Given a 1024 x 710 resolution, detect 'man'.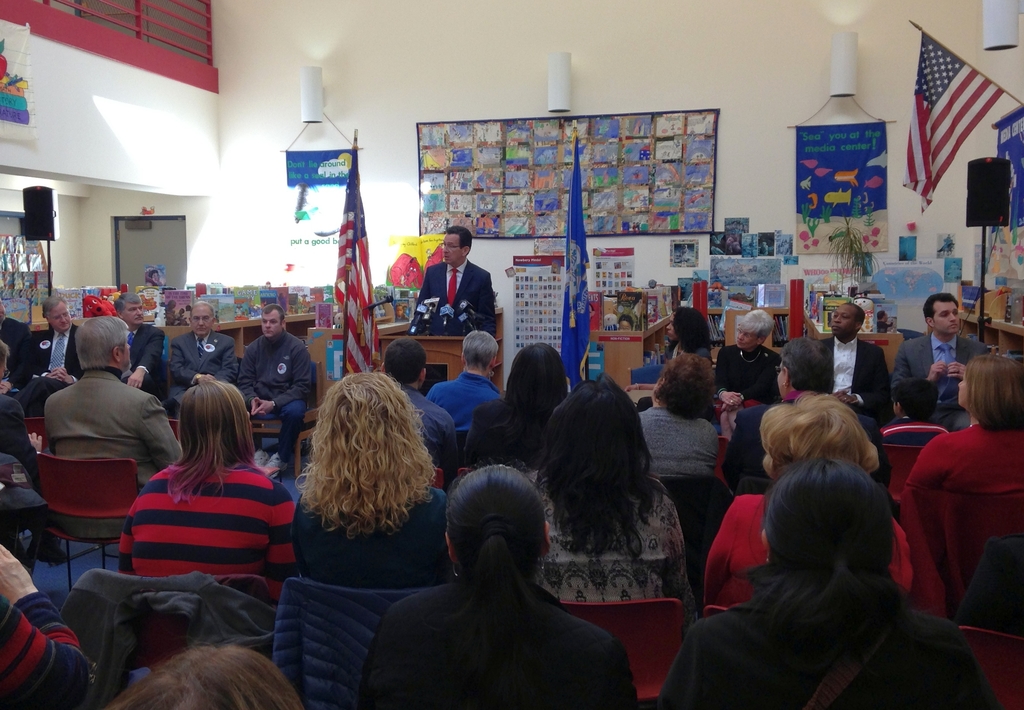
rect(111, 289, 168, 400).
